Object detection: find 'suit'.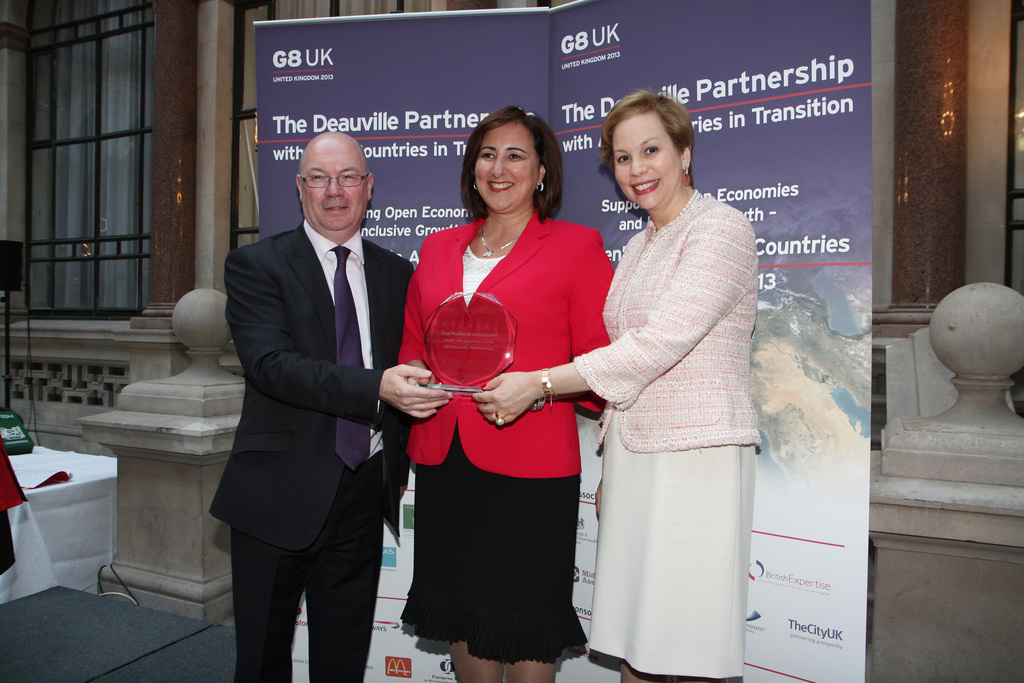
[x1=204, y1=116, x2=419, y2=682].
